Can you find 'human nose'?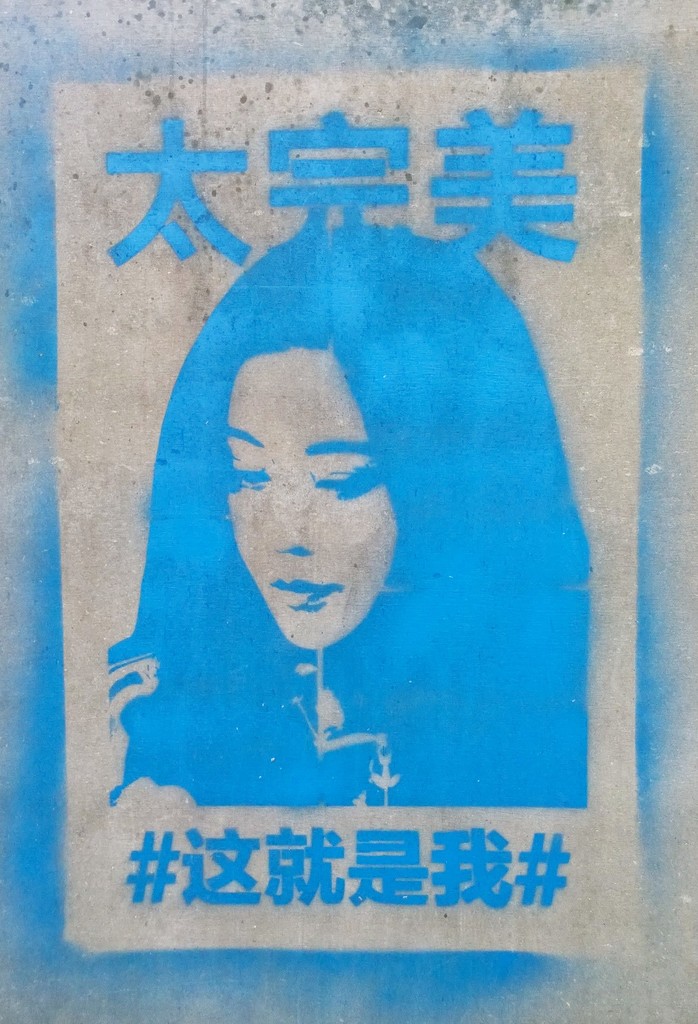
Yes, bounding box: detection(267, 474, 314, 557).
